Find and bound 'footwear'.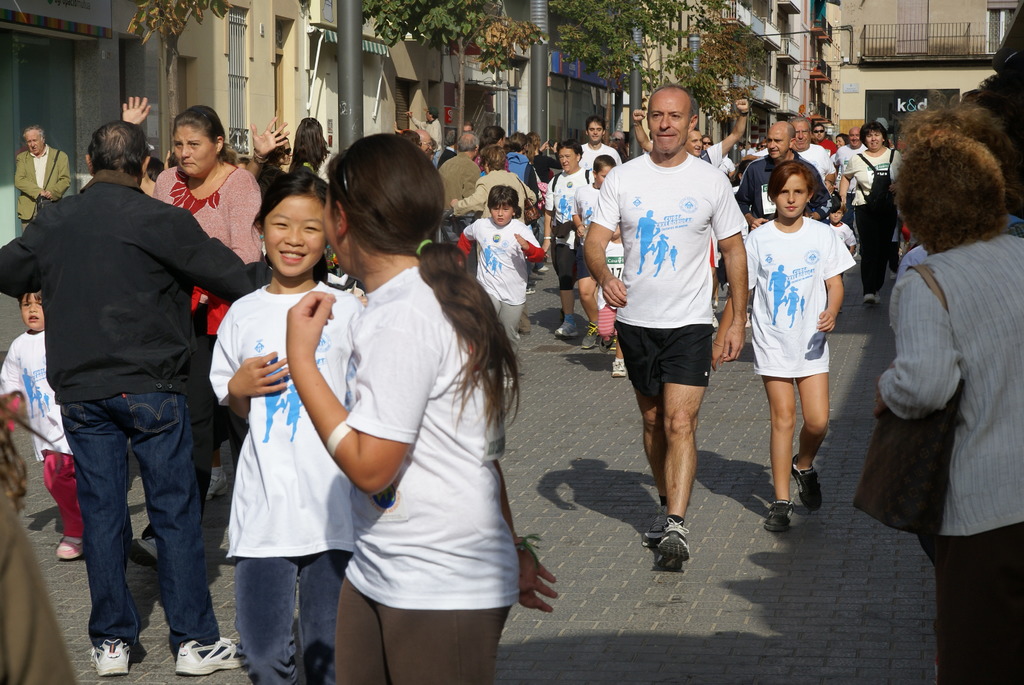
Bound: bbox=(611, 355, 627, 376).
